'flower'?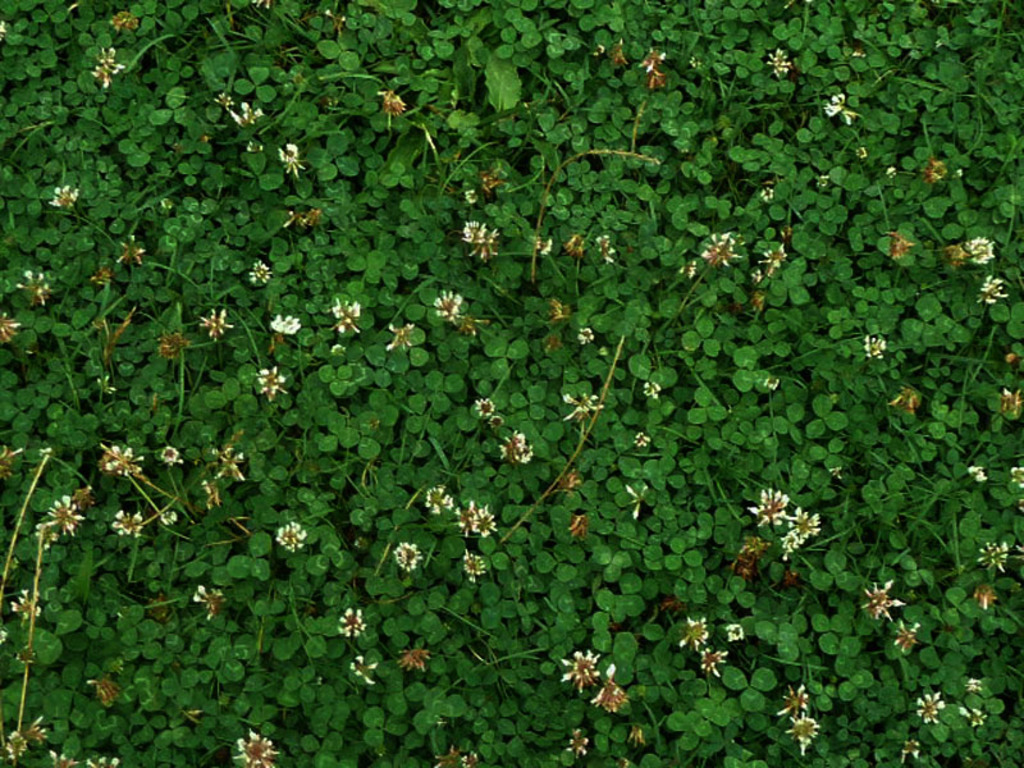
246 252 274 285
